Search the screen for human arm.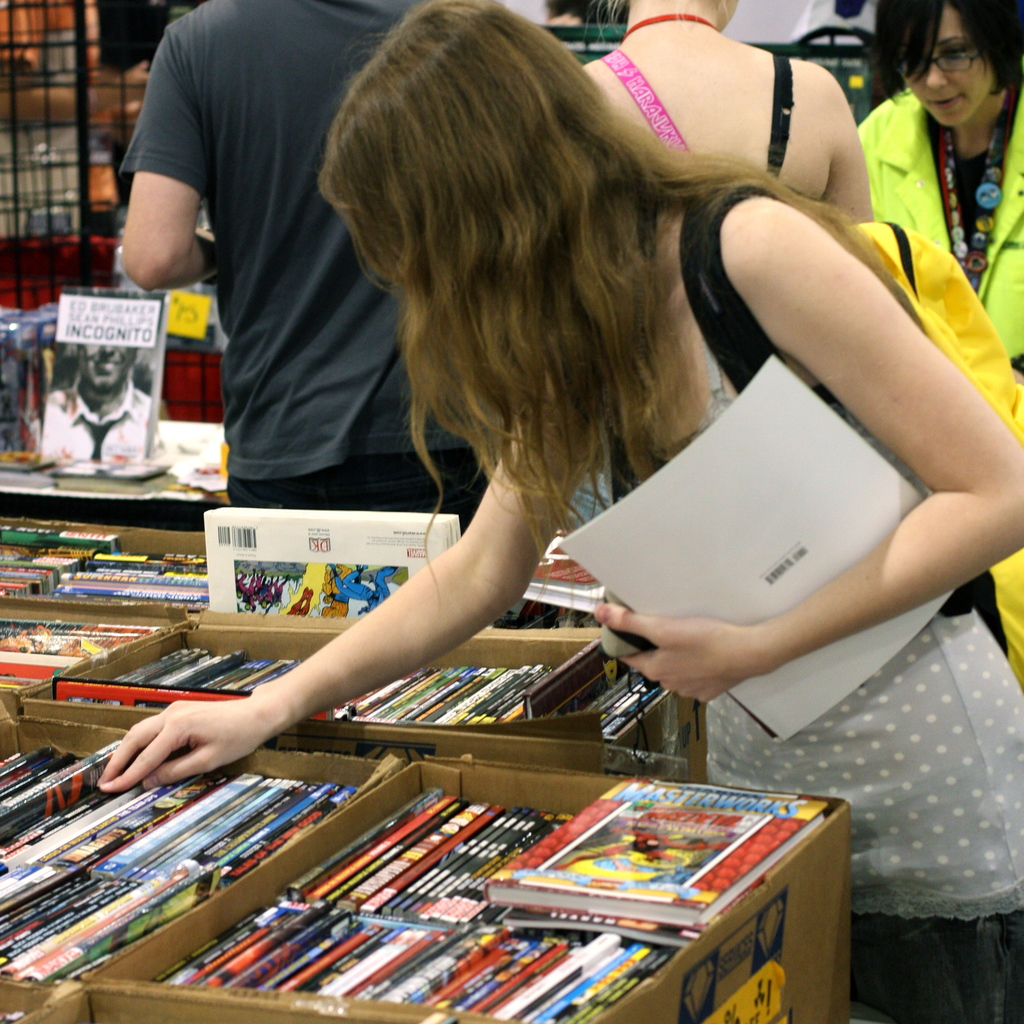
Found at [left=820, top=85, right=874, bottom=227].
